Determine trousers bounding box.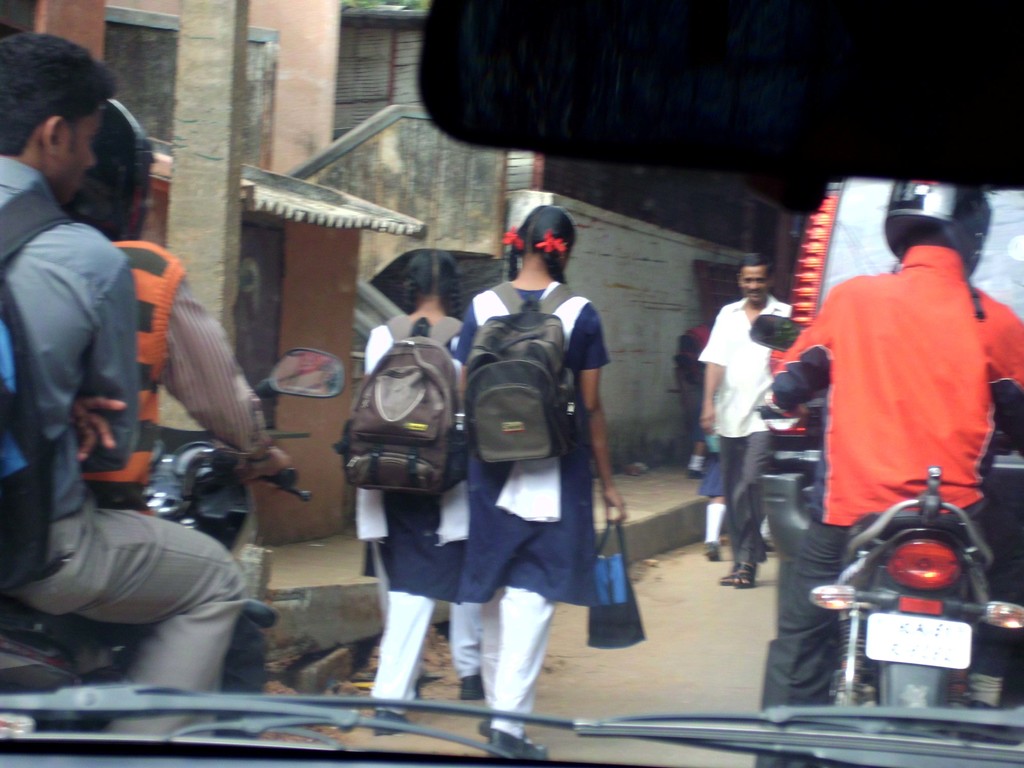
Determined: 13,487,247,756.
